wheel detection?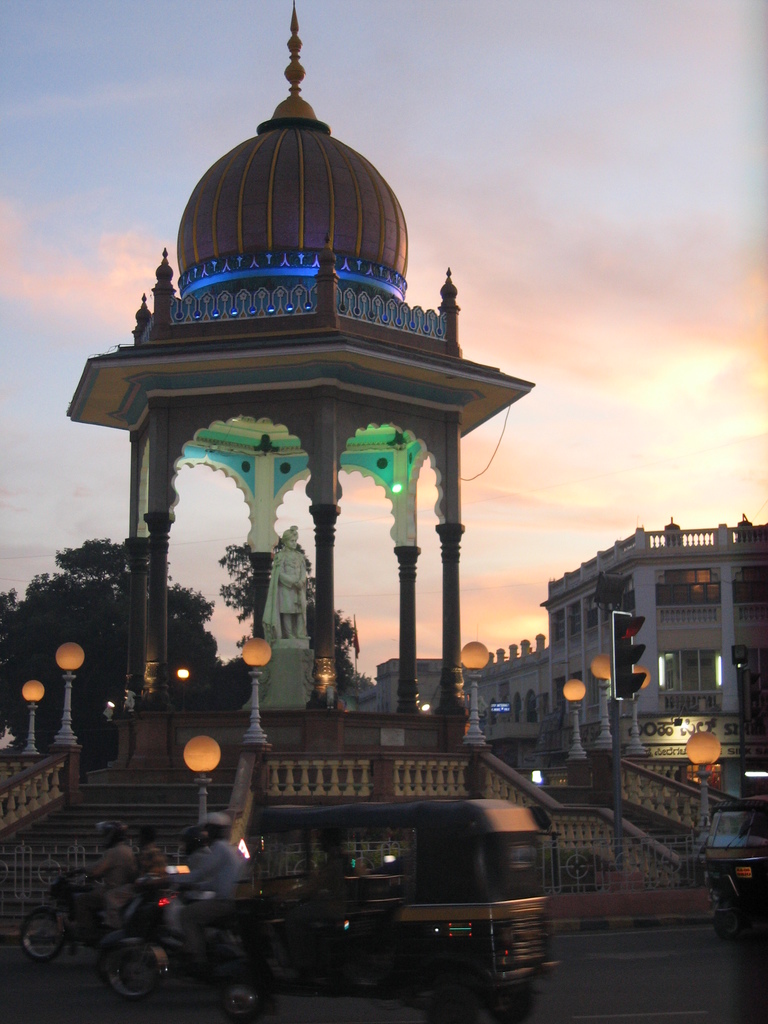
rect(712, 910, 744, 940)
